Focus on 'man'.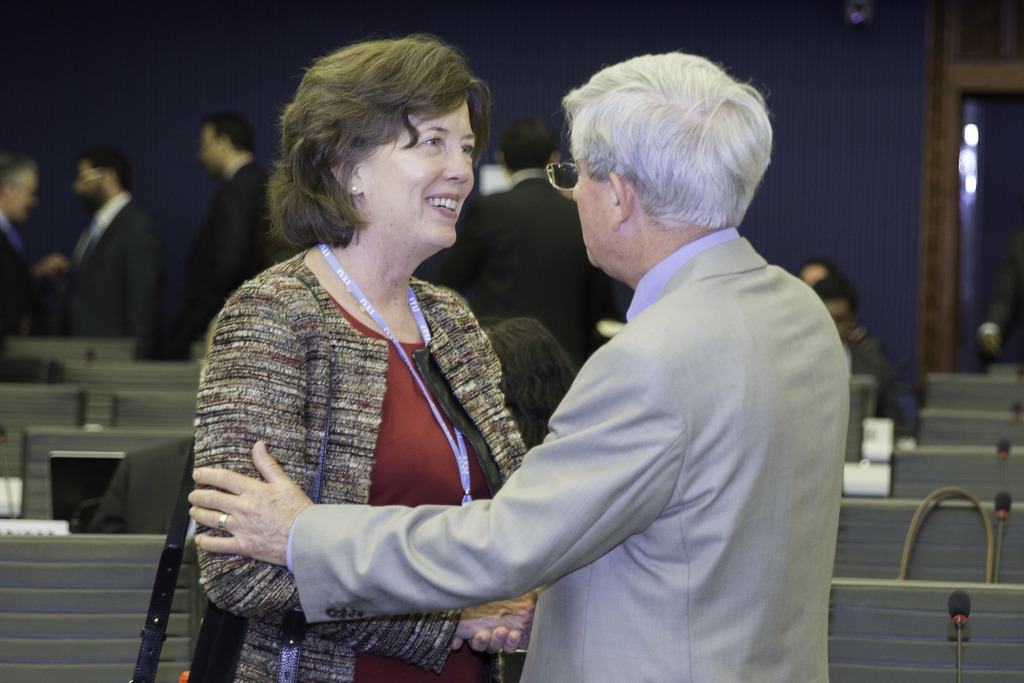
Focused at <box>234,32,801,682</box>.
